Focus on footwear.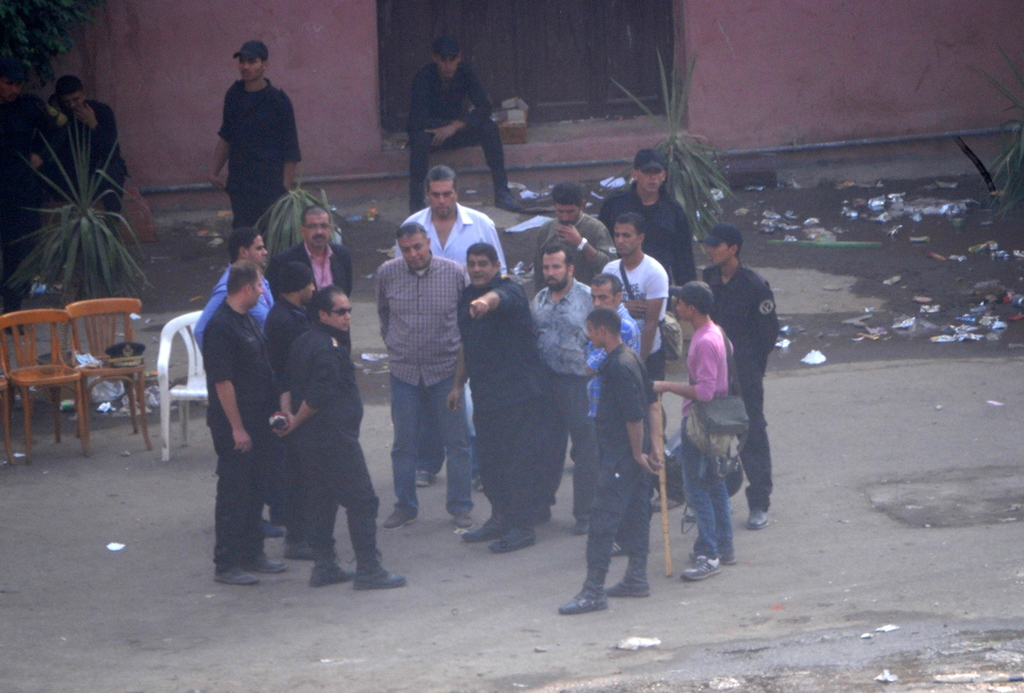
Focused at (490,521,535,553).
